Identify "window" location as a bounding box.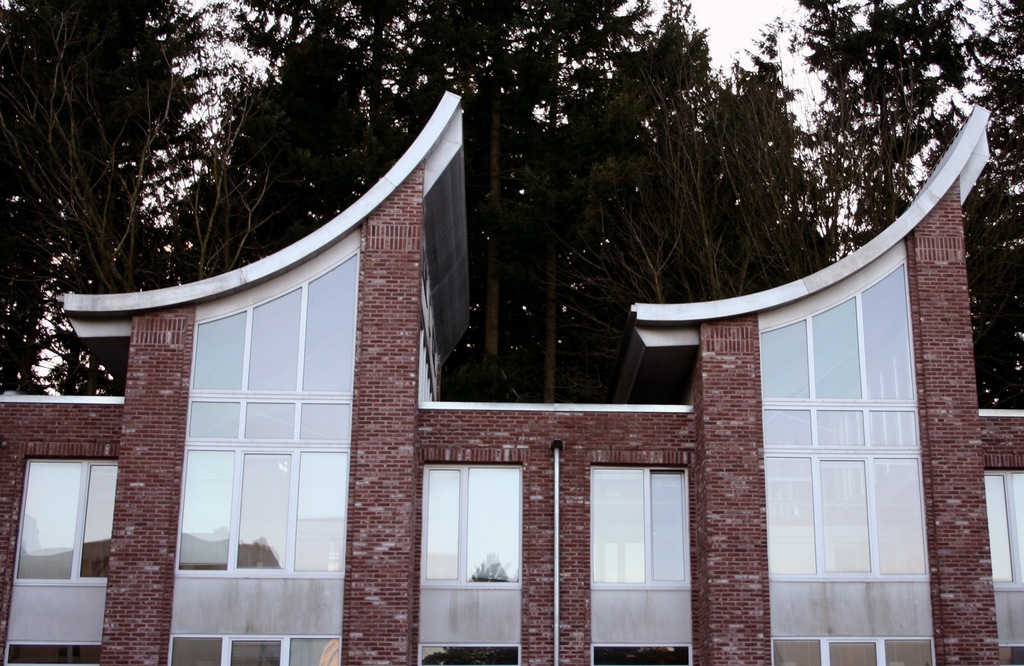
BBox(420, 641, 522, 662).
